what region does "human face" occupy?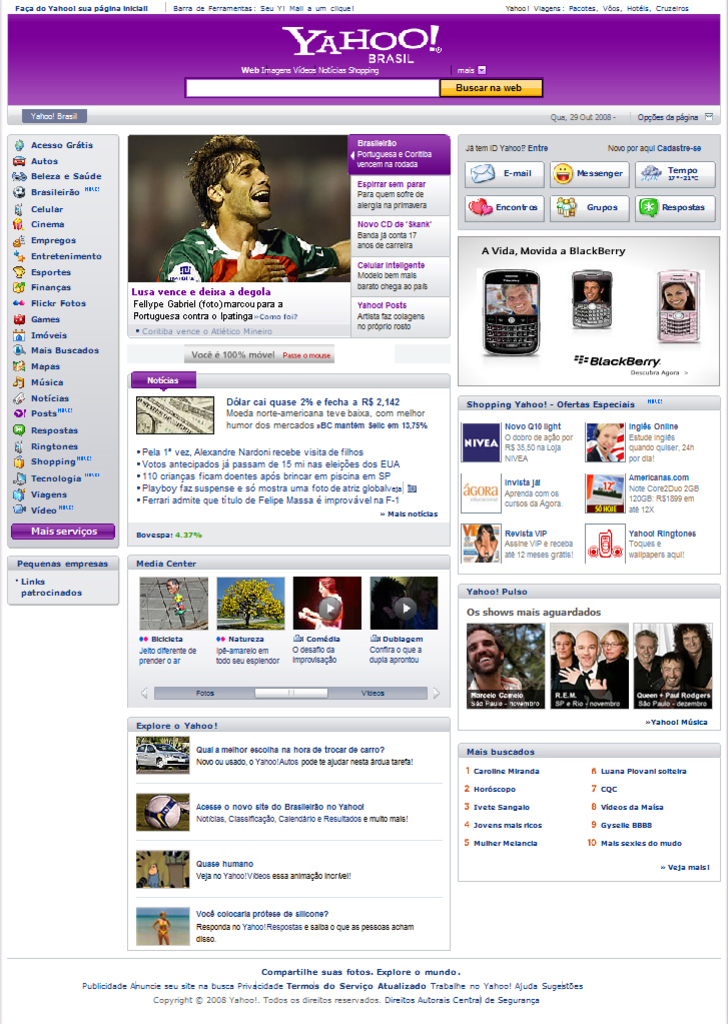
bbox=(661, 661, 683, 685).
